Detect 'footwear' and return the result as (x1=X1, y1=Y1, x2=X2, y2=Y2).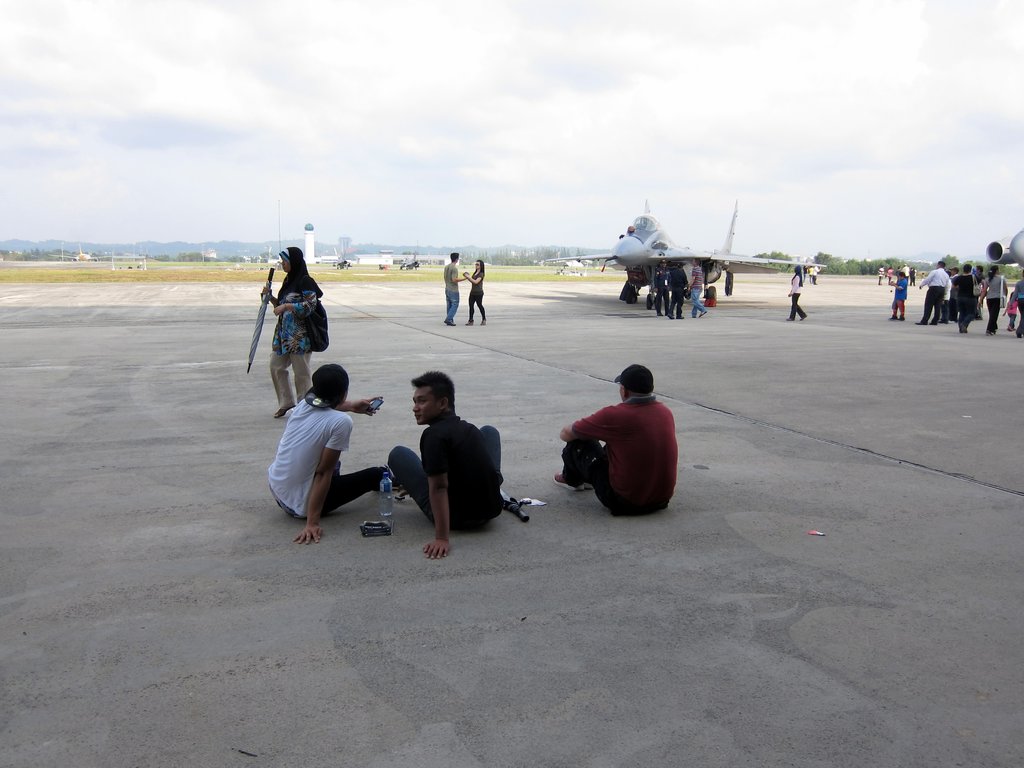
(x1=959, y1=328, x2=969, y2=335).
